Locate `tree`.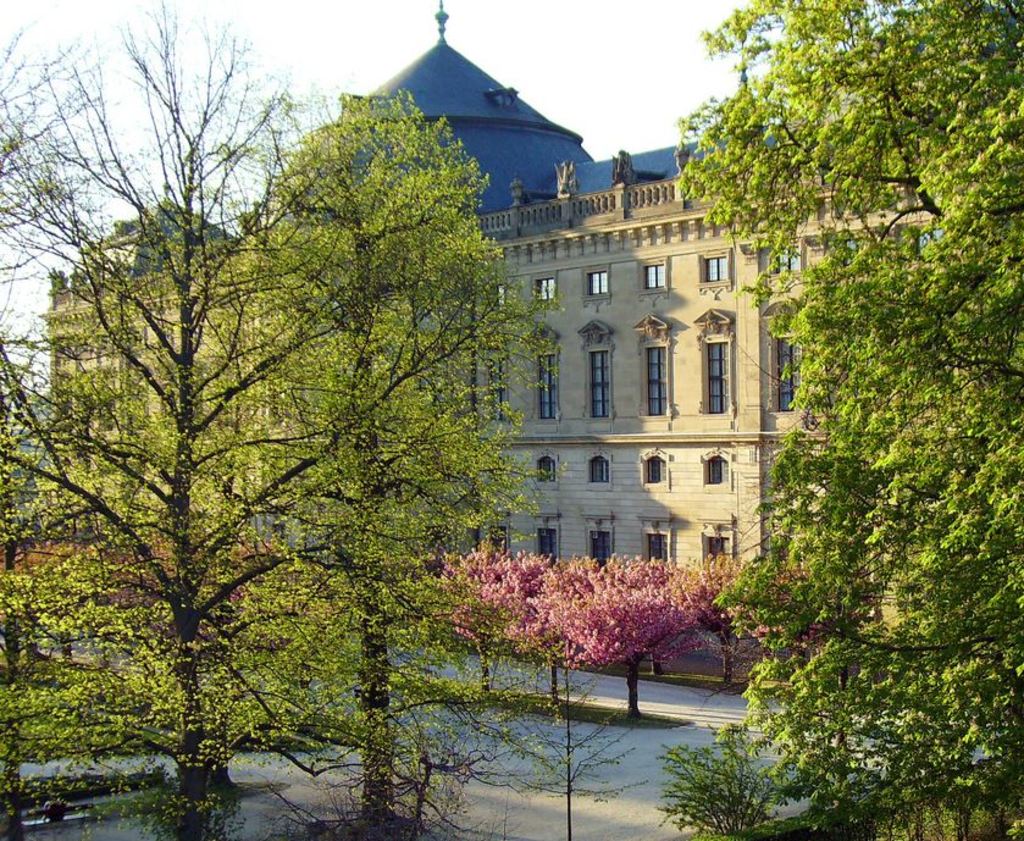
Bounding box: x1=449, y1=538, x2=516, y2=590.
